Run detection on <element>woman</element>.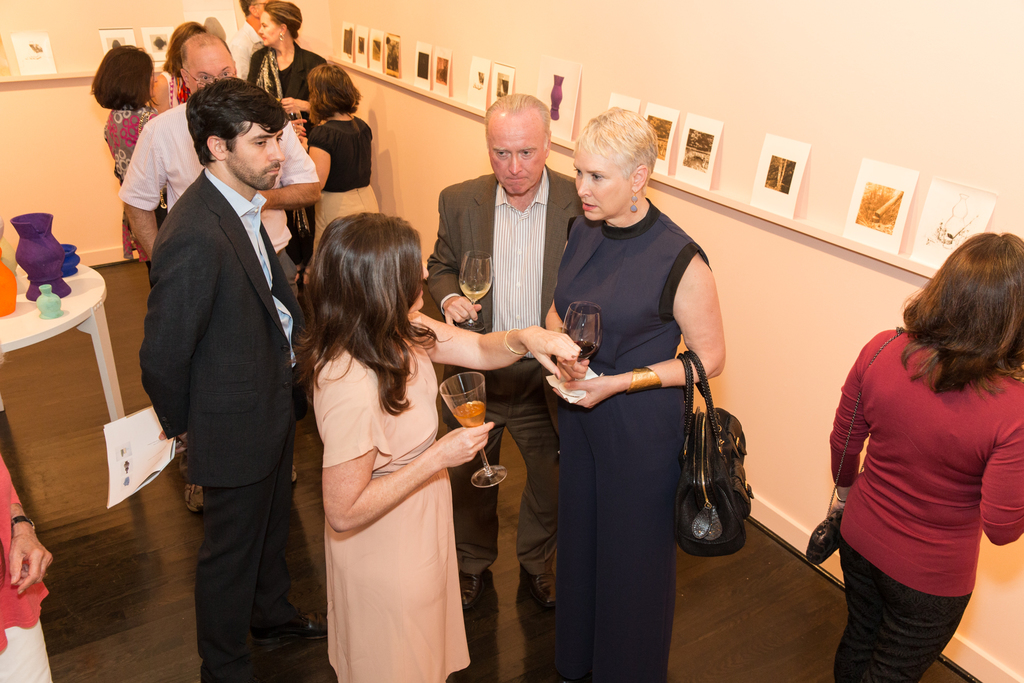
Result: 299:63:374:270.
